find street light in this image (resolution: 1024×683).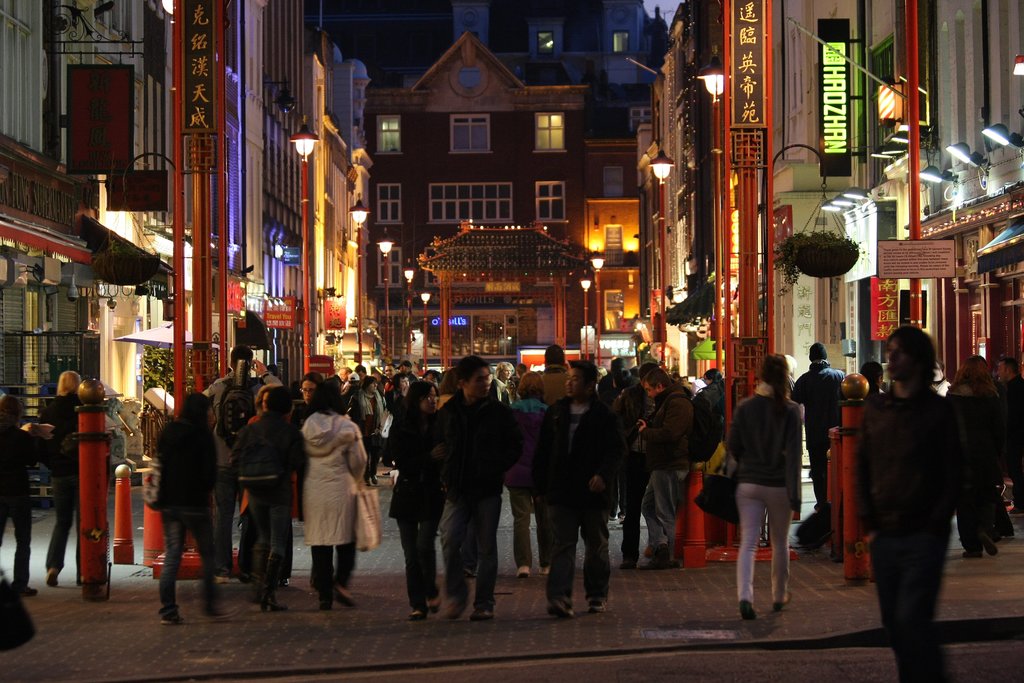
l=585, t=250, r=609, b=373.
